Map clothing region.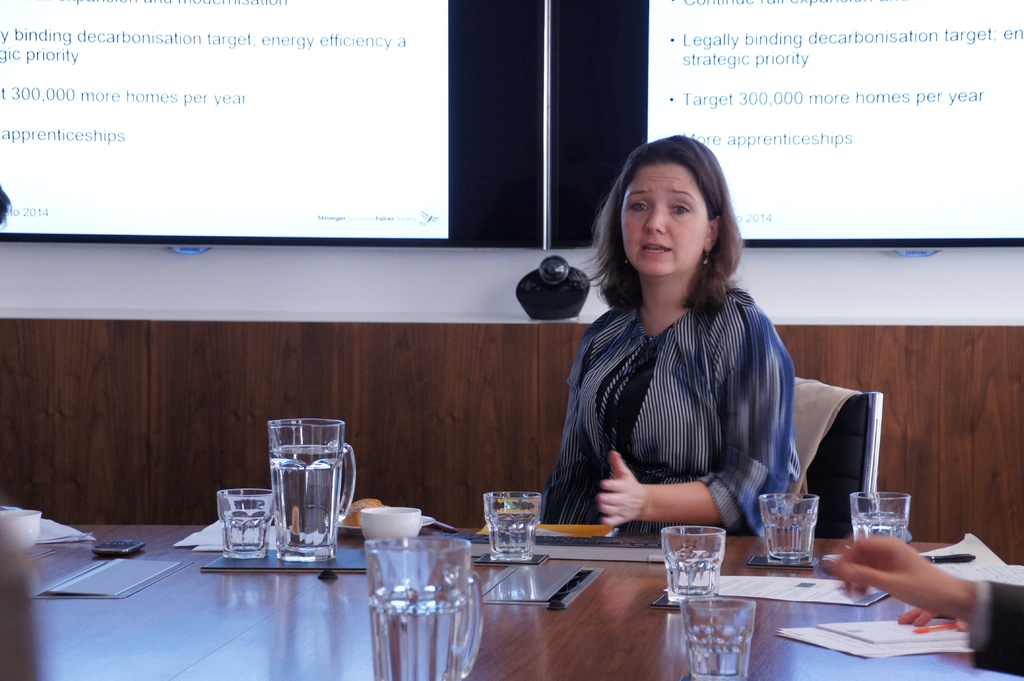
Mapped to left=969, top=577, right=1023, bottom=673.
